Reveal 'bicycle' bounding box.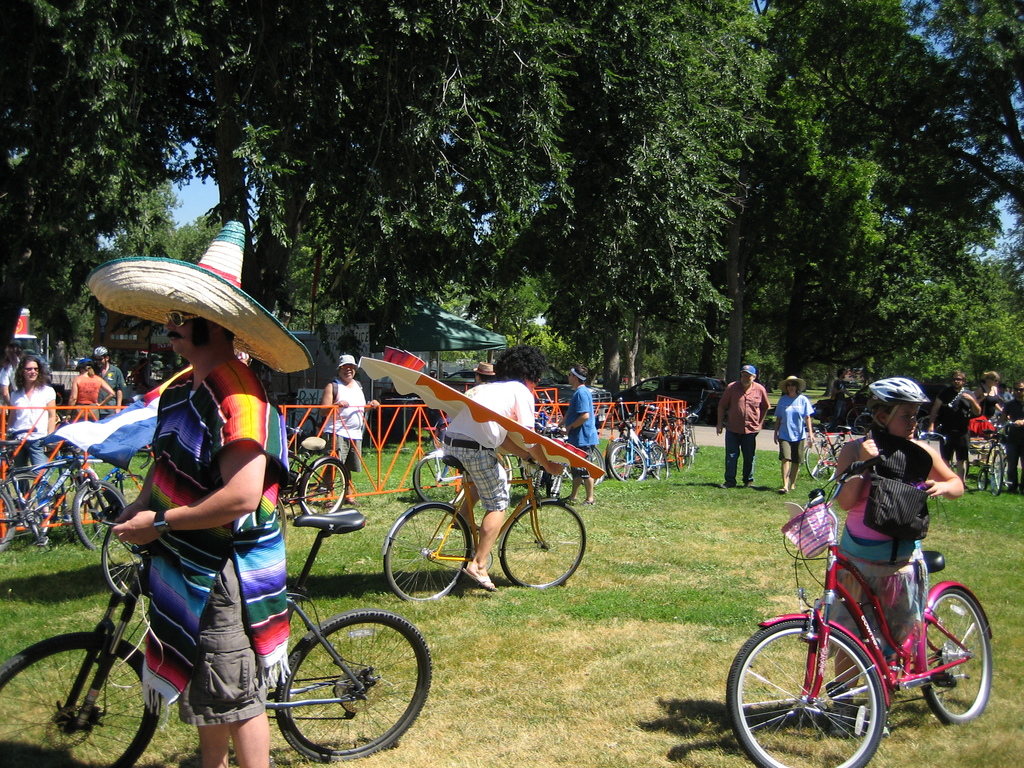
Revealed: <box>806,421,858,484</box>.
